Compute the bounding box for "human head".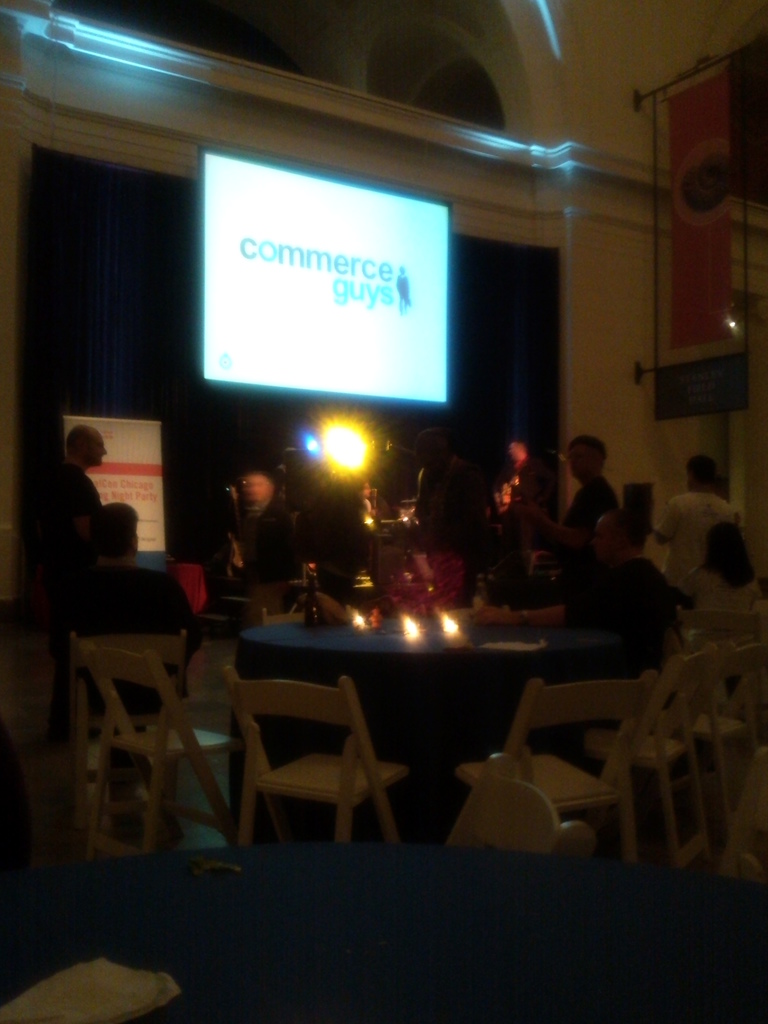
select_region(67, 422, 108, 464).
